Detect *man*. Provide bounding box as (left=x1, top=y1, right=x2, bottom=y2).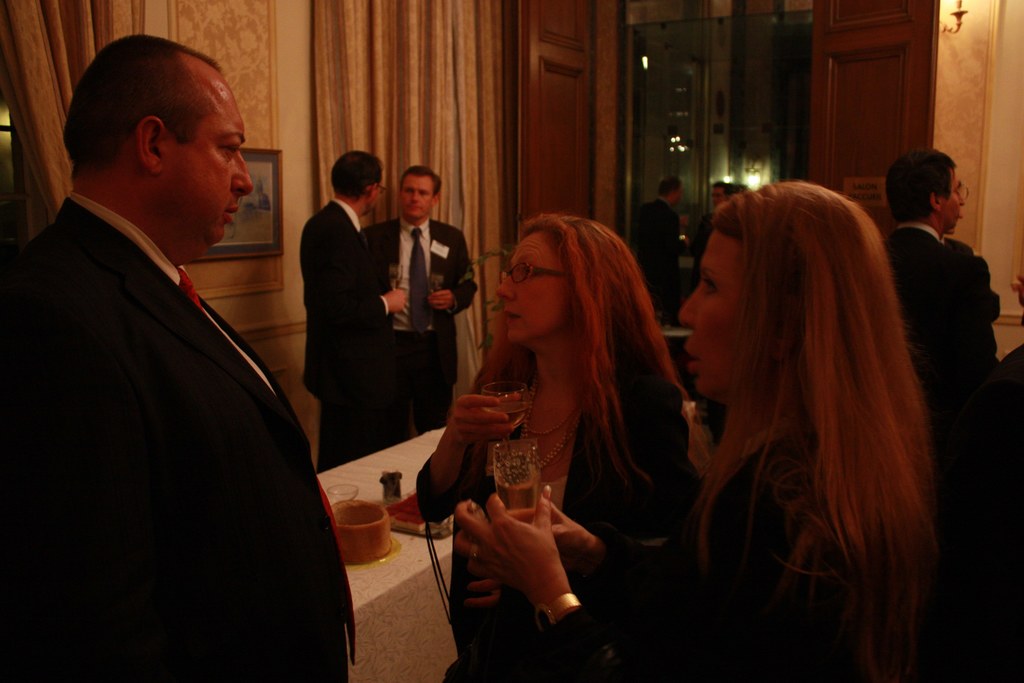
(left=868, top=144, right=1018, bottom=625).
